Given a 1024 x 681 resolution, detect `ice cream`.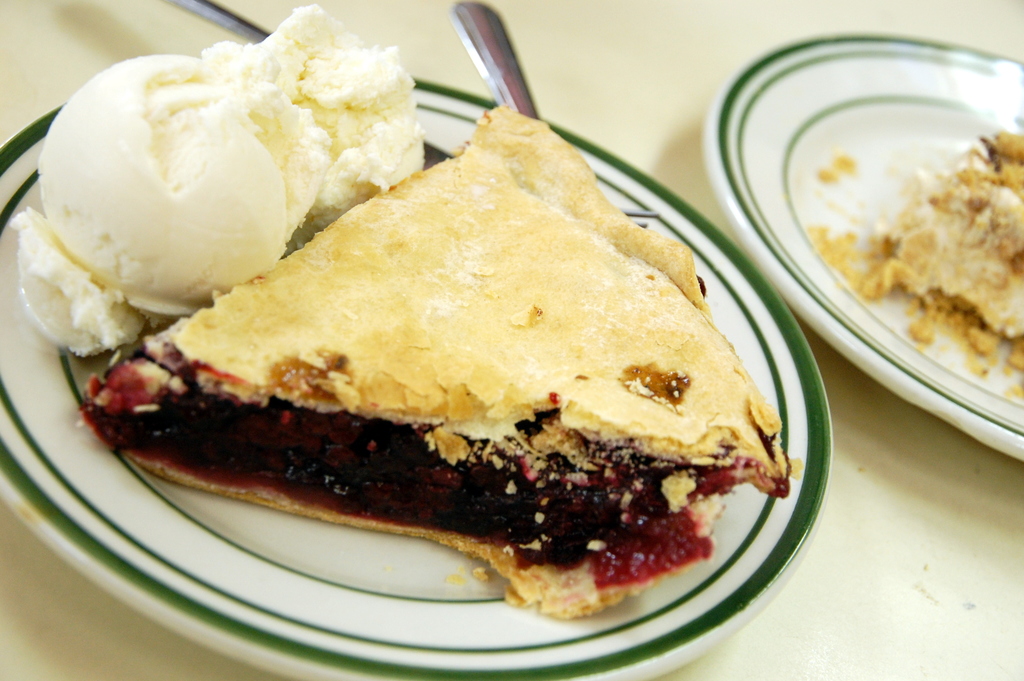
6, 2, 440, 354.
